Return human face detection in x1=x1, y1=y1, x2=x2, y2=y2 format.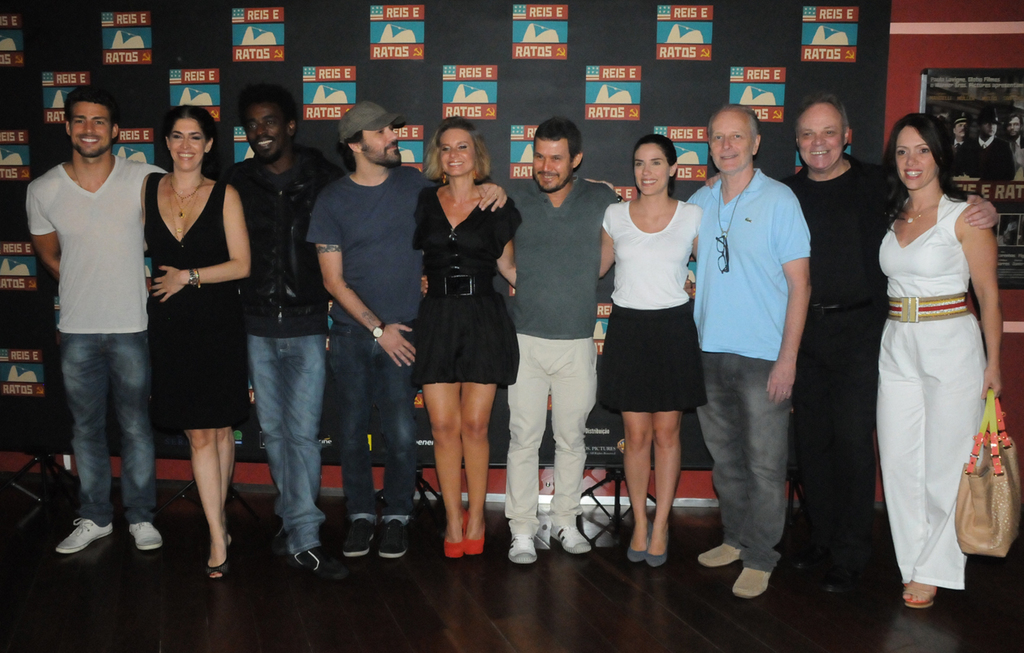
x1=712, y1=109, x2=752, y2=170.
